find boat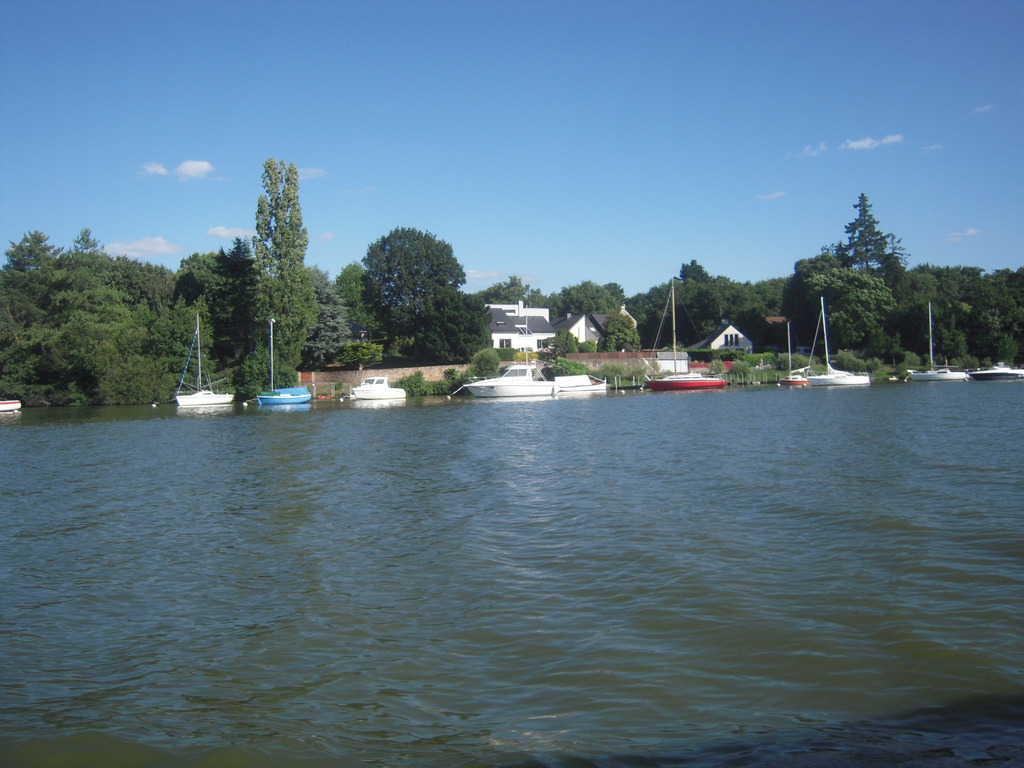
(349,376,408,399)
